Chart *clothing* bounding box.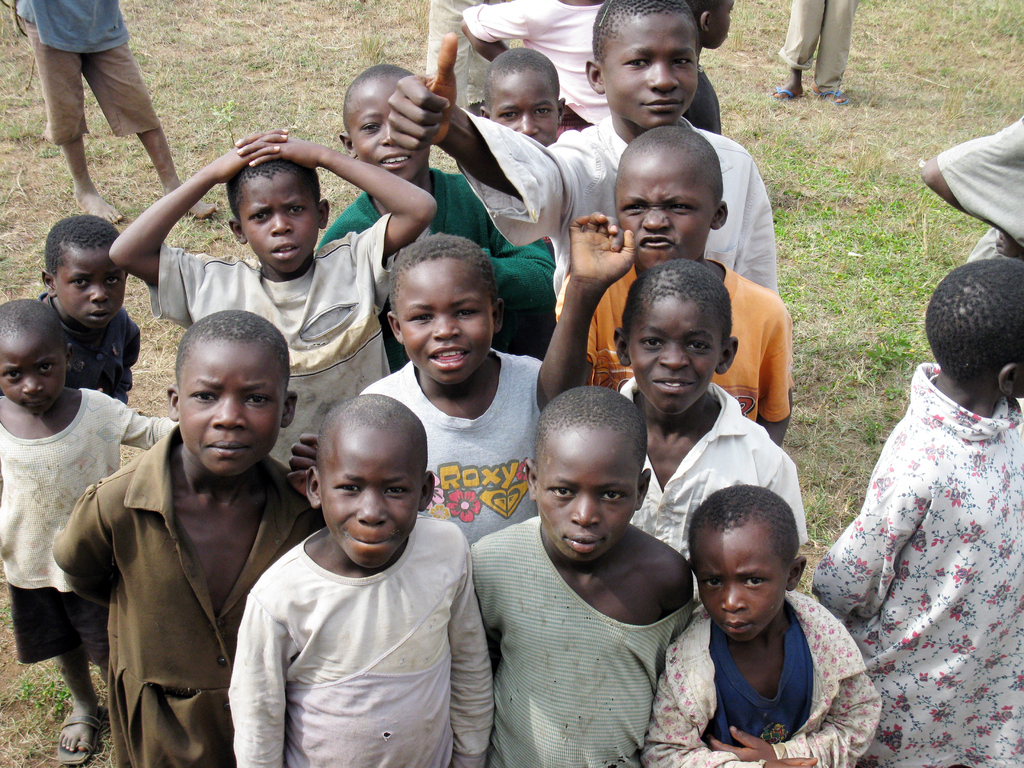
Charted: l=452, t=514, r=700, b=767.
